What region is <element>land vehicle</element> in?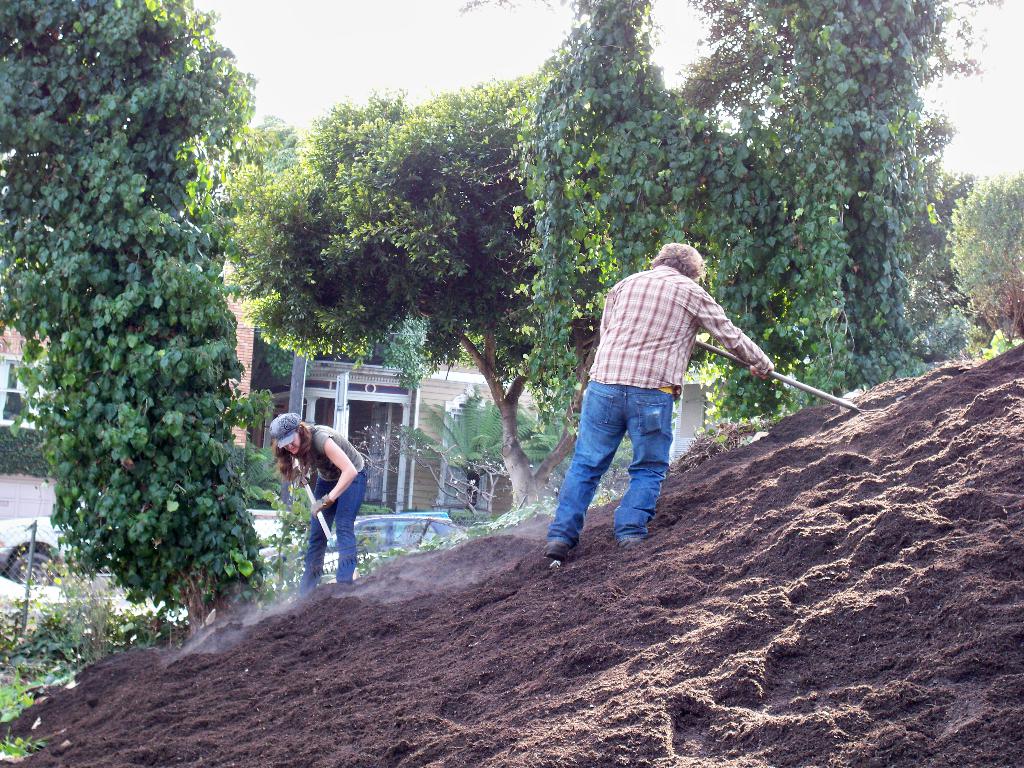
bbox=[1, 517, 79, 584].
